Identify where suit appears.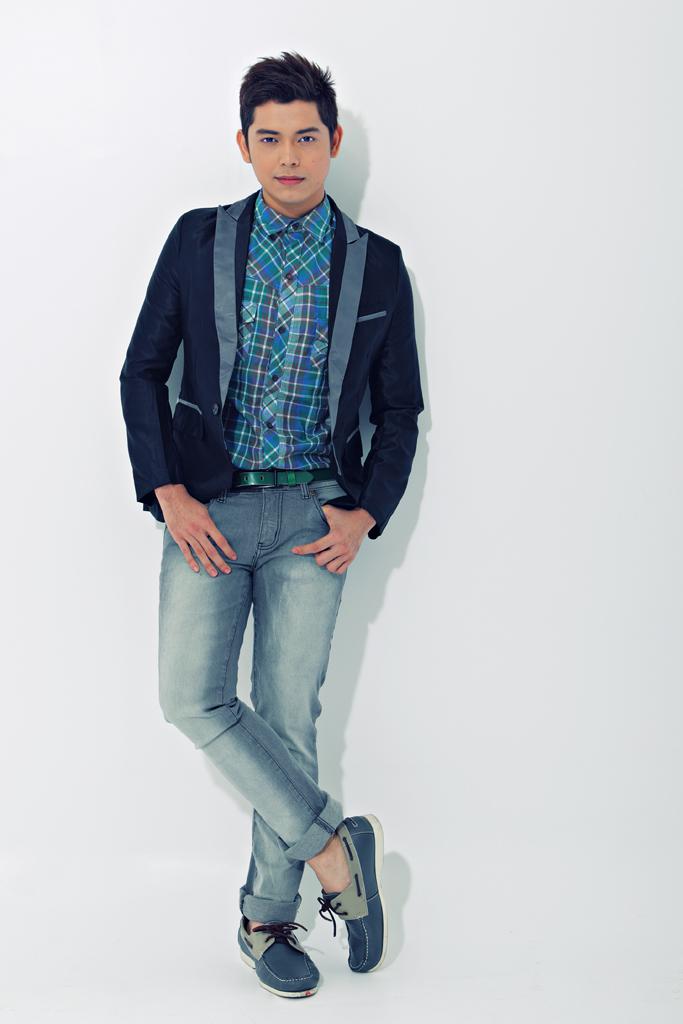
Appears at <box>119,183,424,540</box>.
